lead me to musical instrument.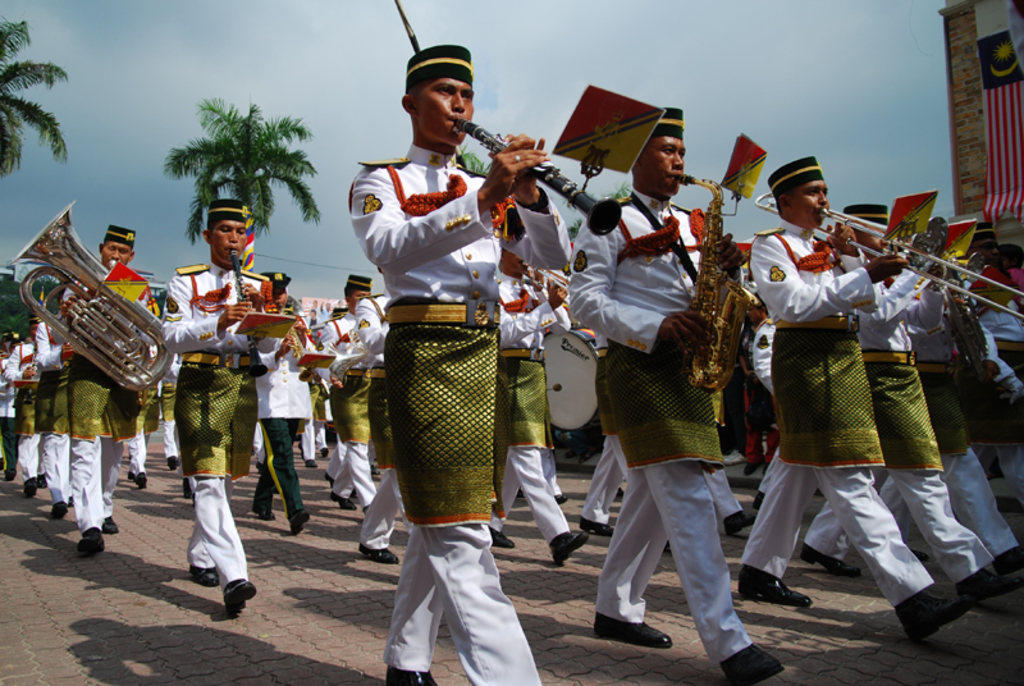
Lead to {"left": 541, "top": 324, "right": 608, "bottom": 445}.
